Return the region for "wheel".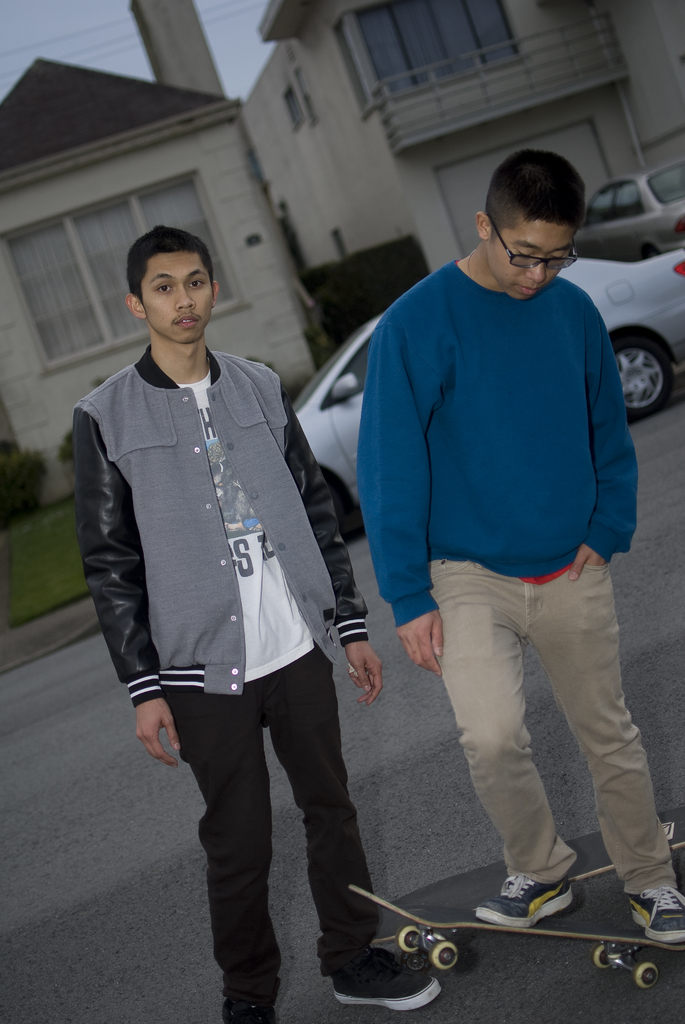
(405, 953, 423, 970).
